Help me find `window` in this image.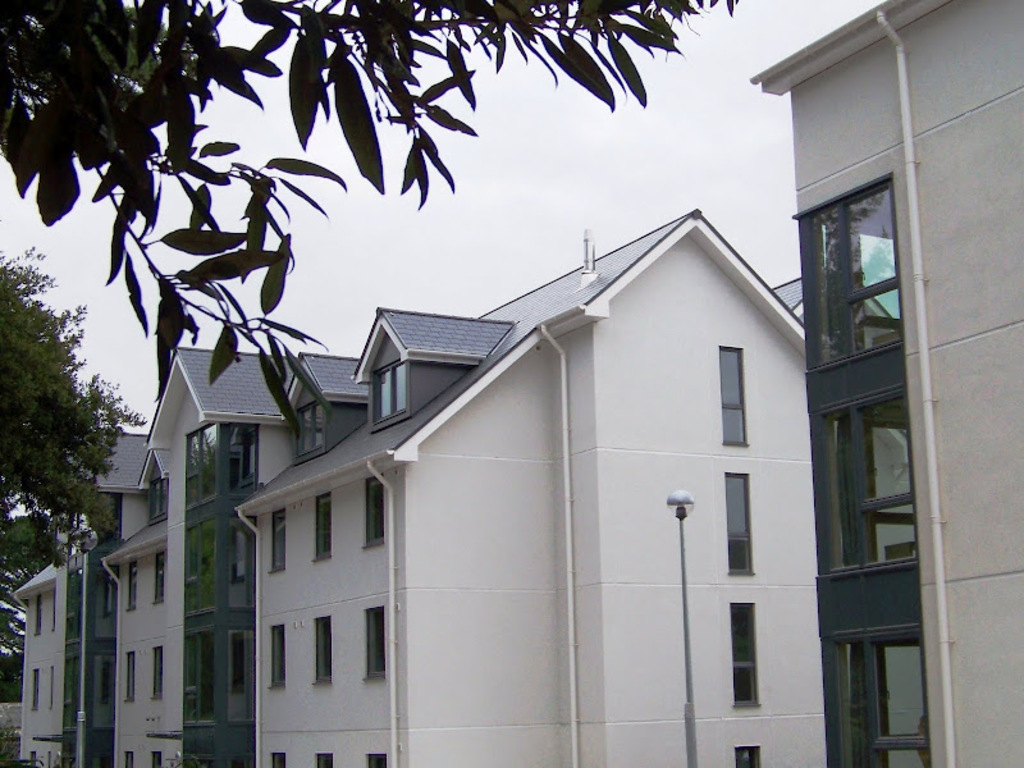
Found it: bbox=[312, 493, 332, 563].
